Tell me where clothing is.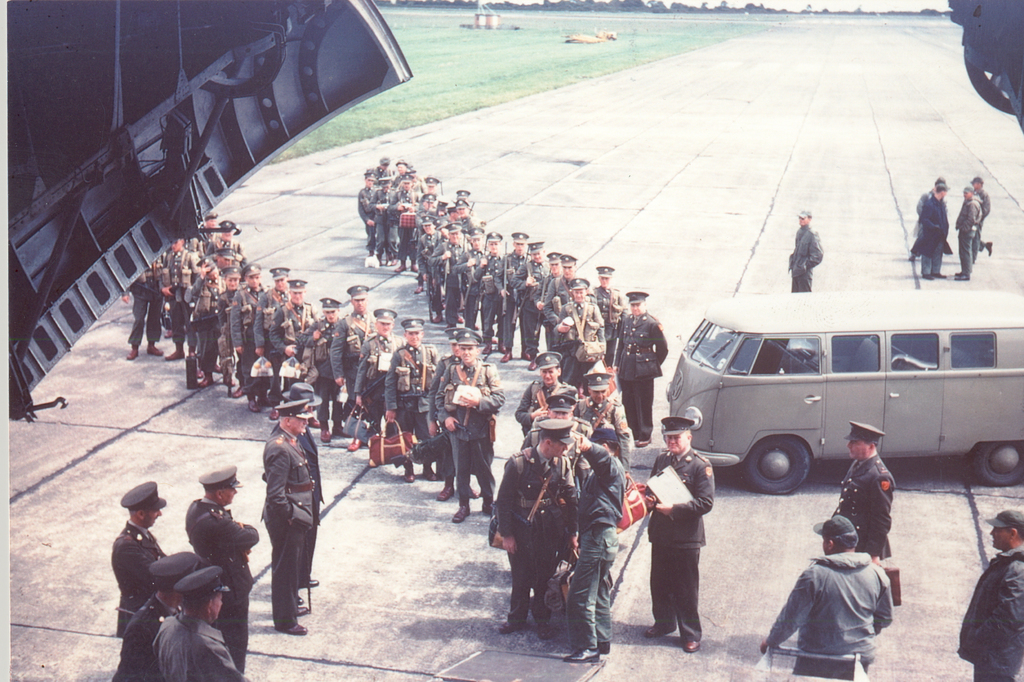
clothing is at l=783, t=224, r=822, b=291.
